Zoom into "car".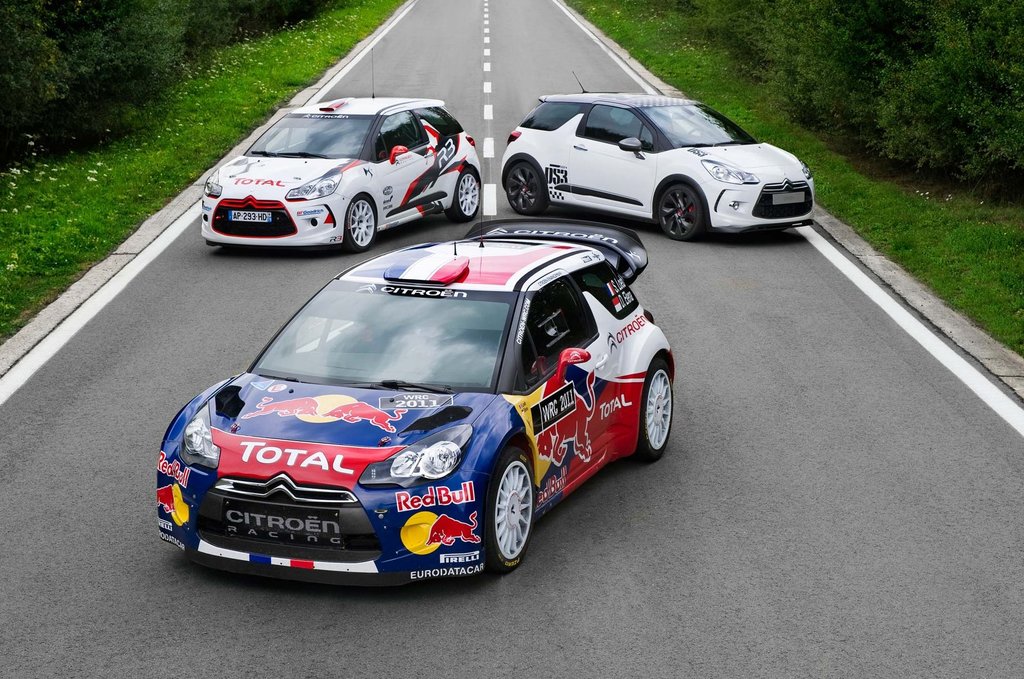
Zoom target: locate(200, 45, 477, 259).
